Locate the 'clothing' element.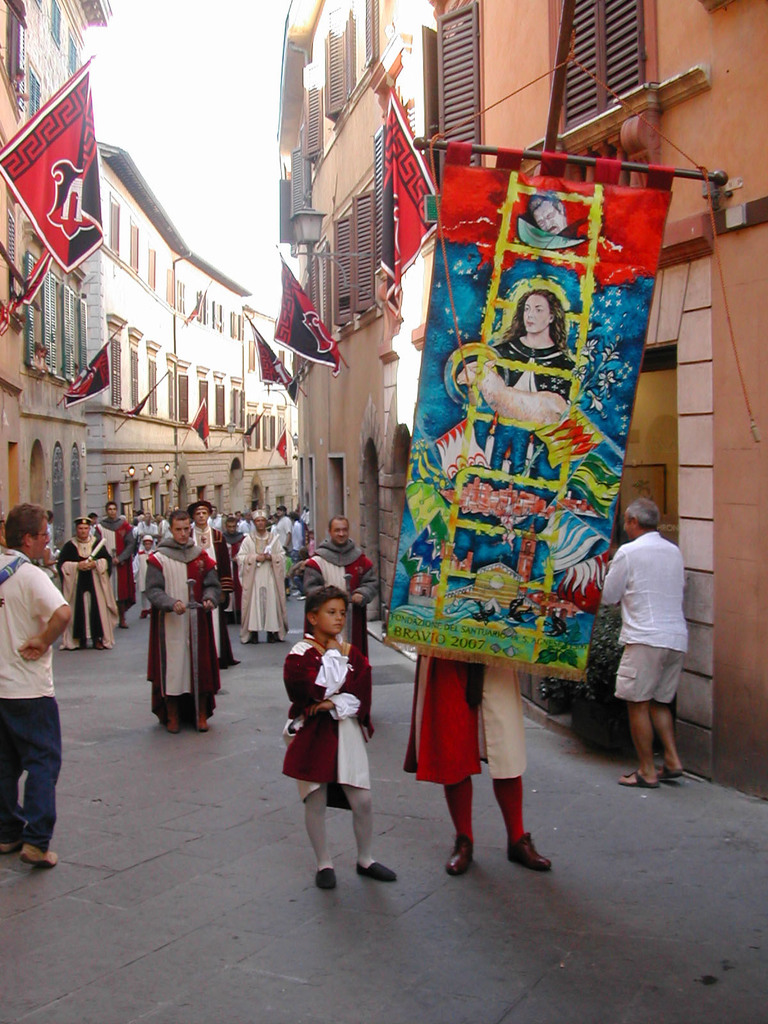
Element bbox: locate(282, 636, 378, 802).
